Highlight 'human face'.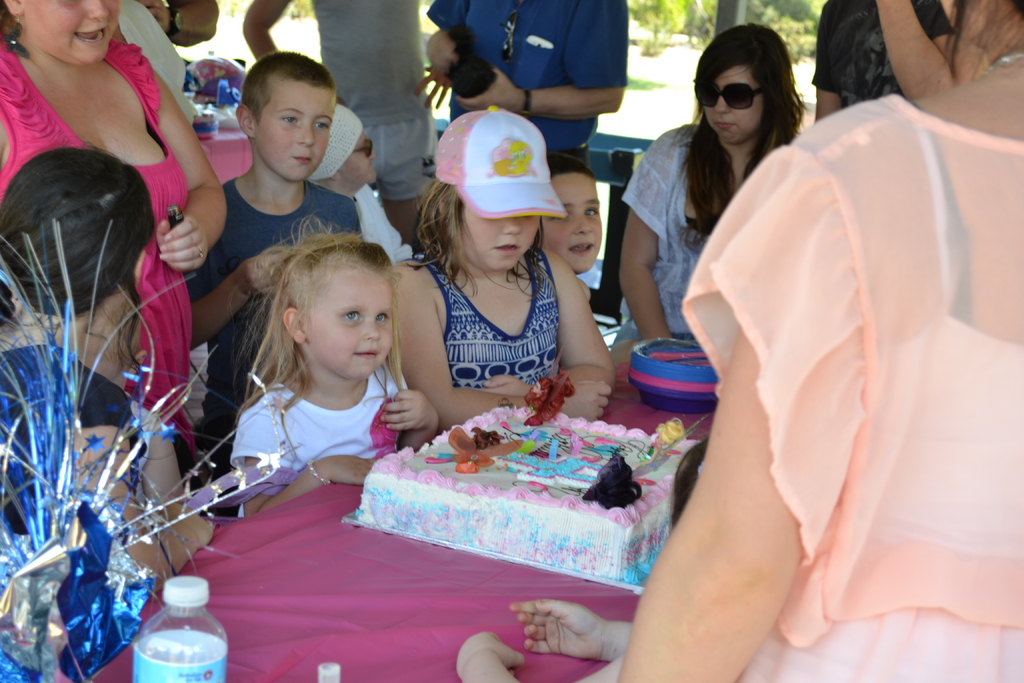
Highlighted region: <box>254,71,333,181</box>.
